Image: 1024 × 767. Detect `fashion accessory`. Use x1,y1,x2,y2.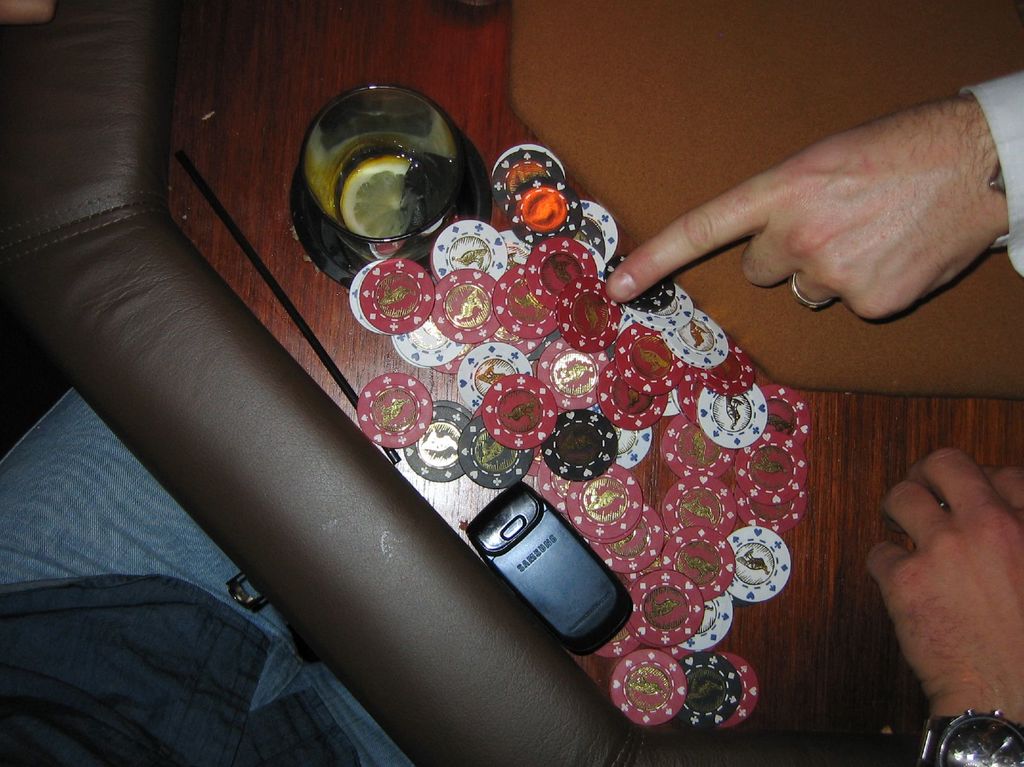
873,707,1023,765.
